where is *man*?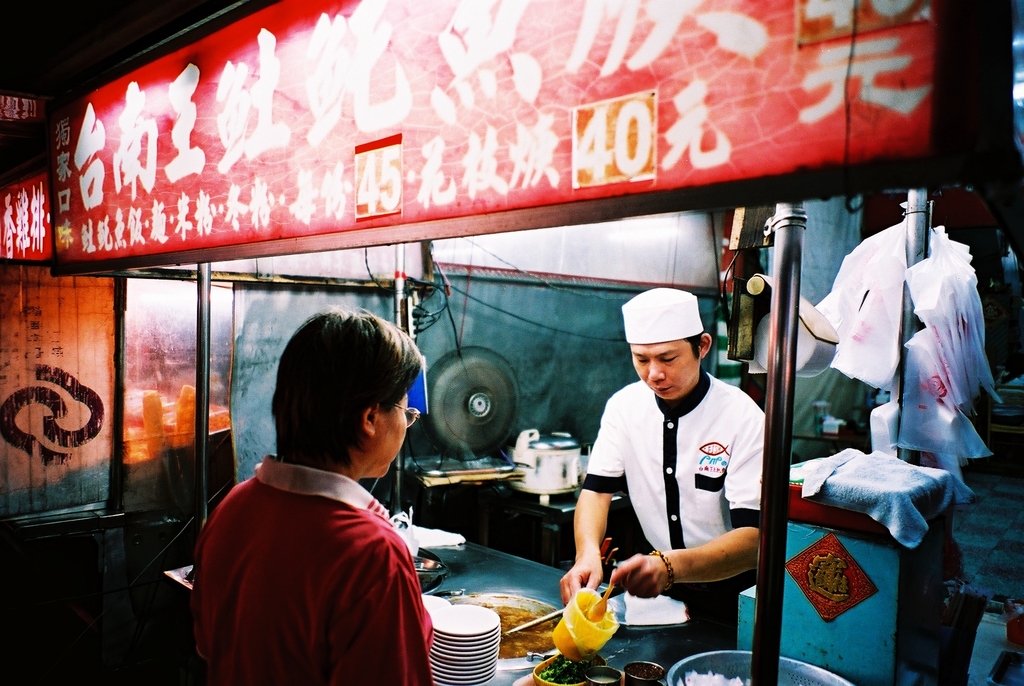
{"x1": 552, "y1": 284, "x2": 768, "y2": 616}.
